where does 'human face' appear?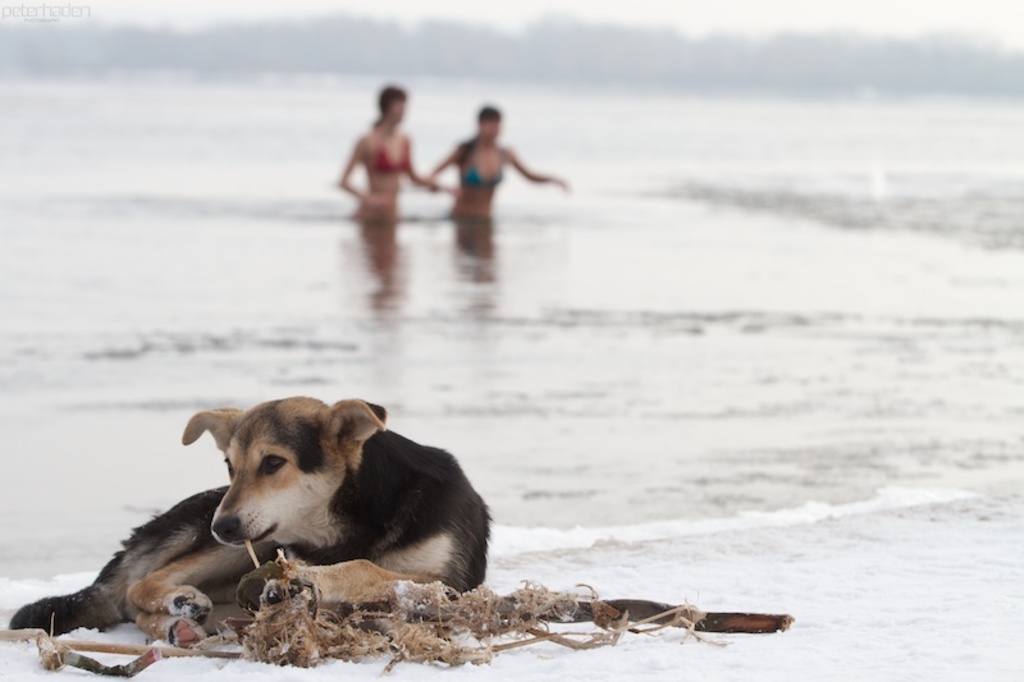
Appears at 384,101,408,124.
